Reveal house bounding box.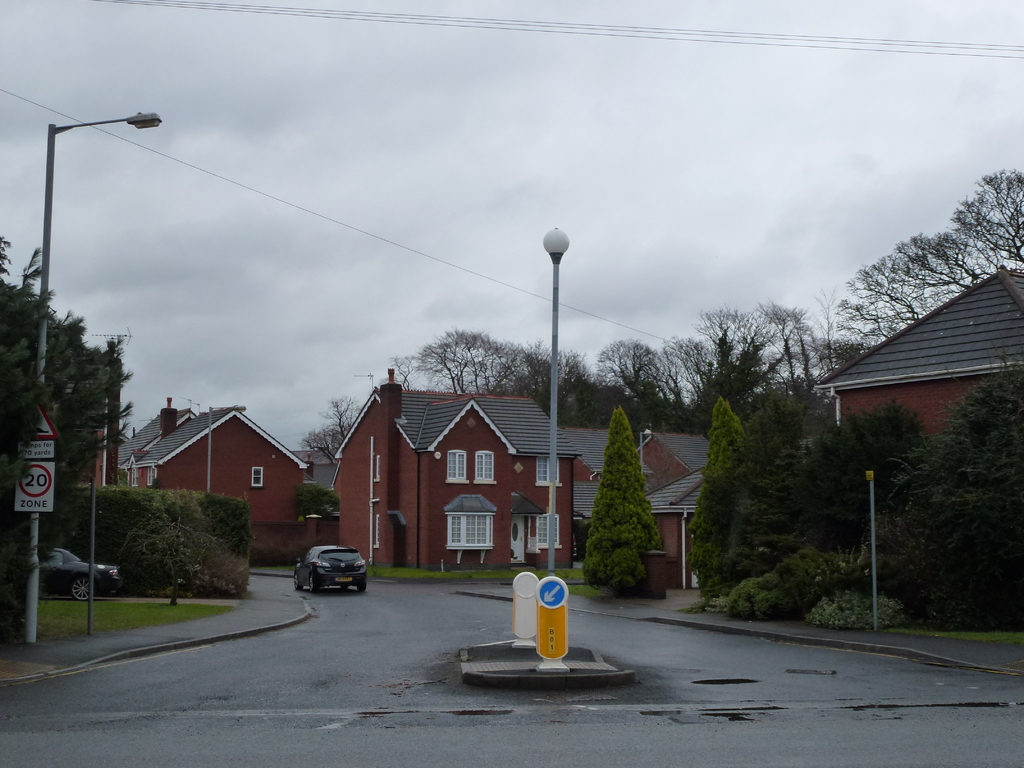
Revealed: detection(332, 369, 584, 572).
